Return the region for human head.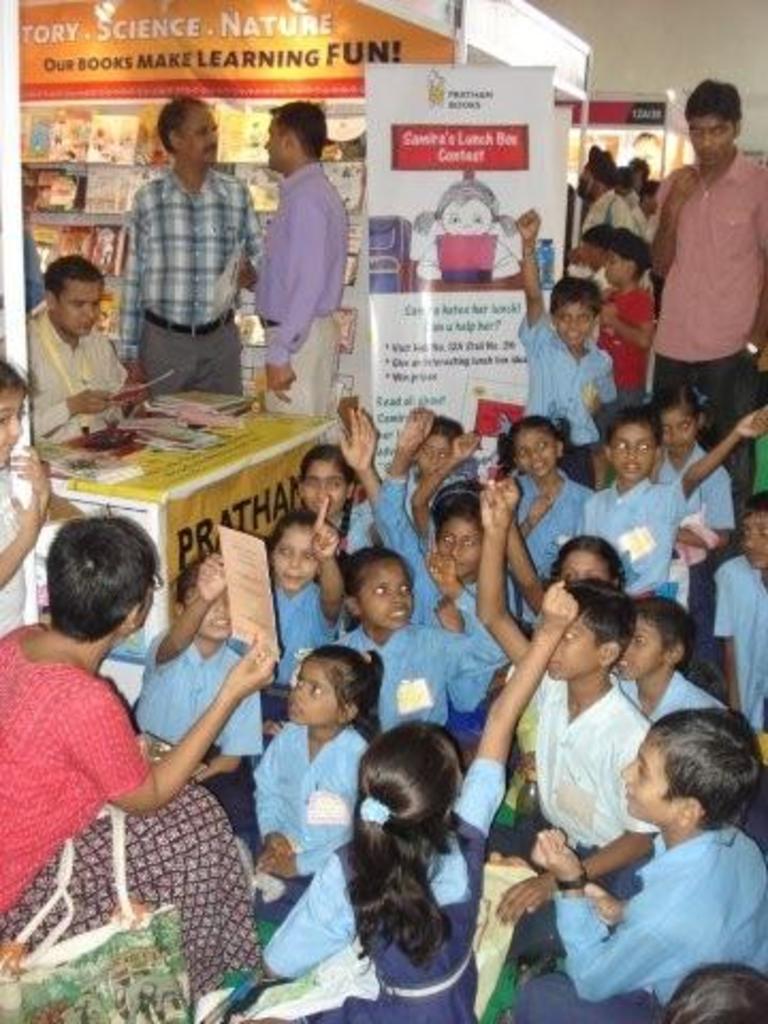
rect(412, 414, 463, 478).
